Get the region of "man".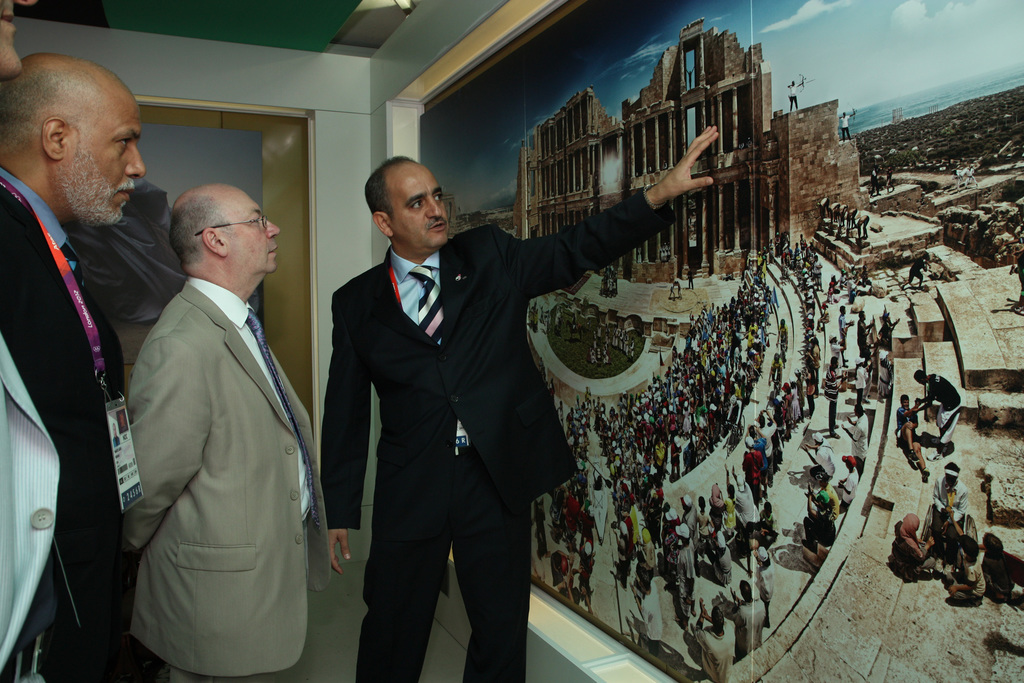
l=741, t=438, r=765, b=505.
